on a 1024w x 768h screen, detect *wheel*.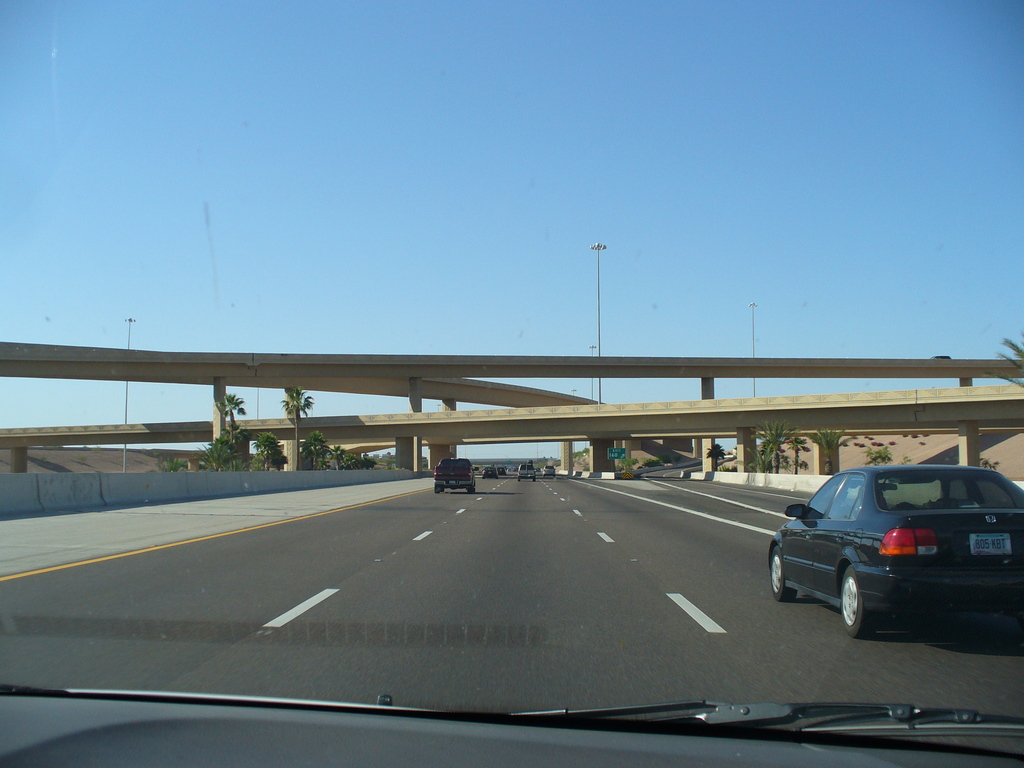
[x1=533, y1=479, x2=537, y2=482].
